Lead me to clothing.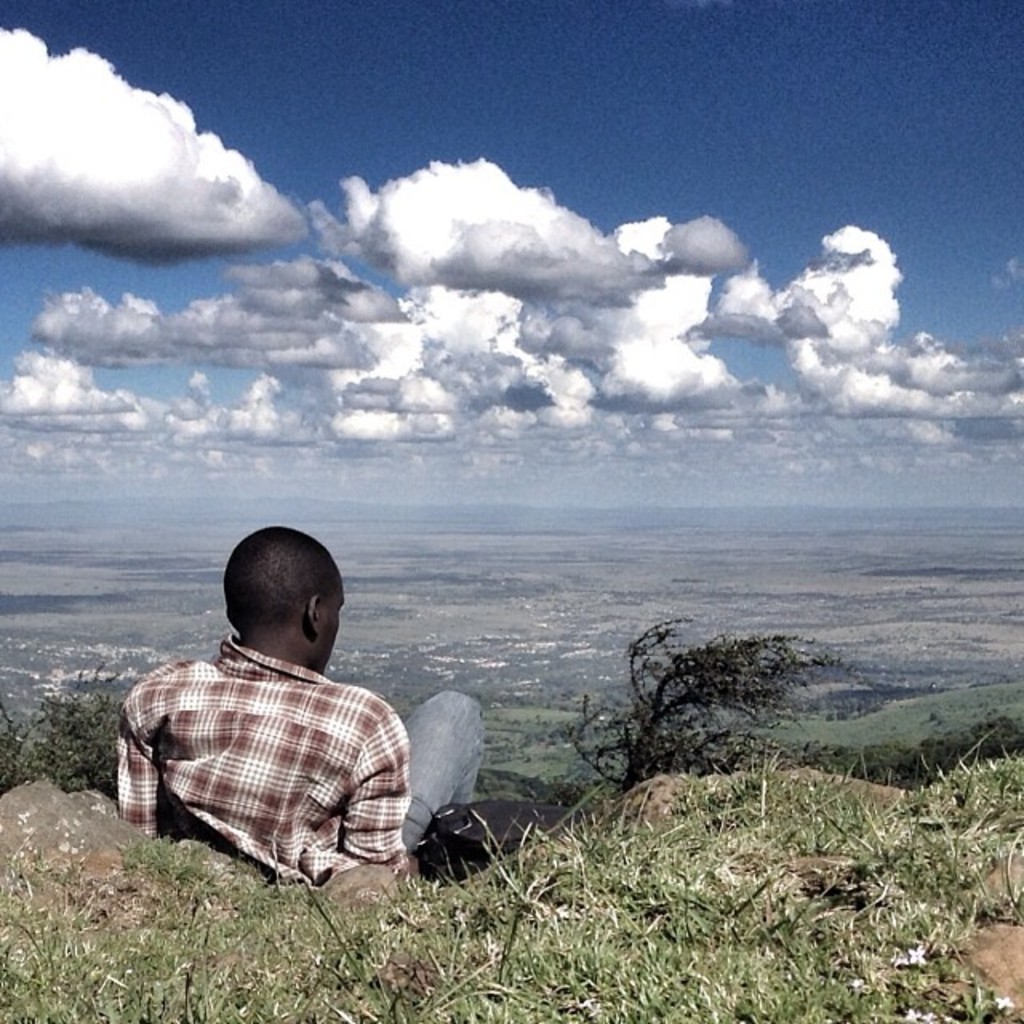
Lead to region(166, 582, 437, 872).
